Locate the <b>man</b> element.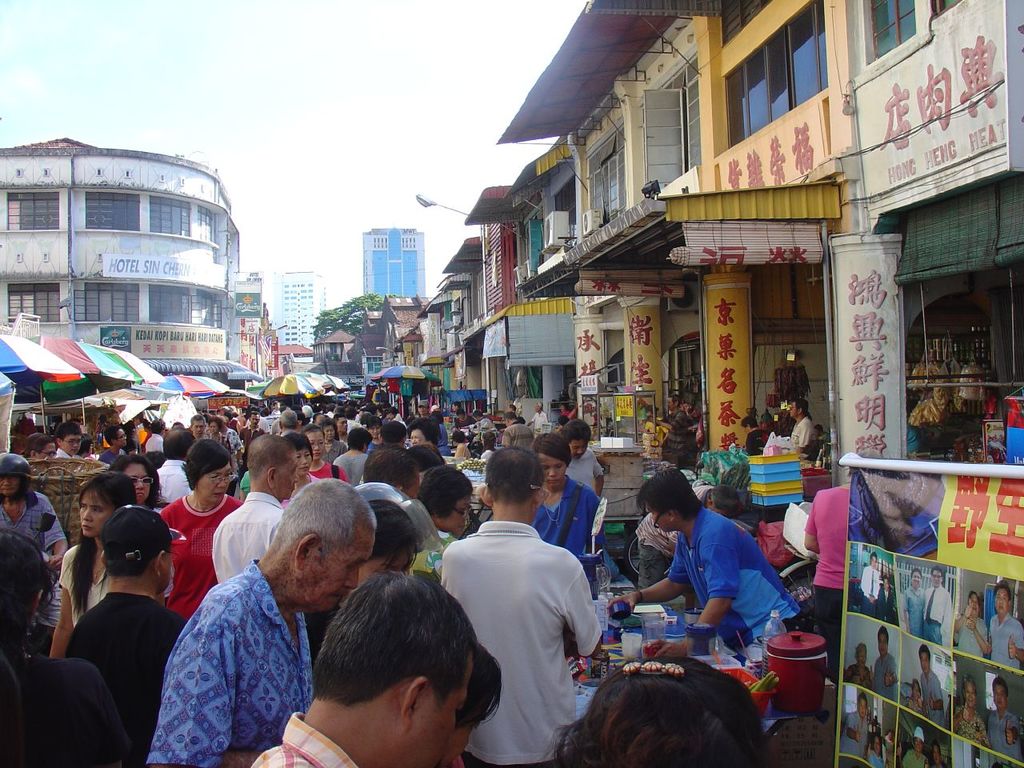
Element bbox: Rect(147, 476, 378, 767).
